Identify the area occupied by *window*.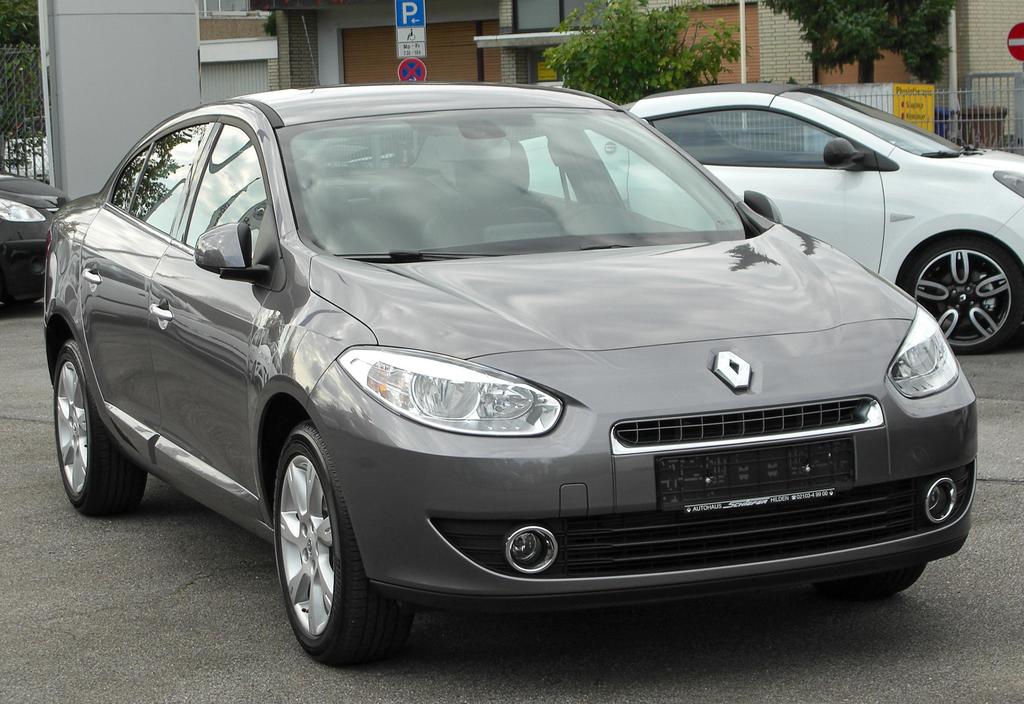
Area: bbox=[134, 123, 206, 231].
